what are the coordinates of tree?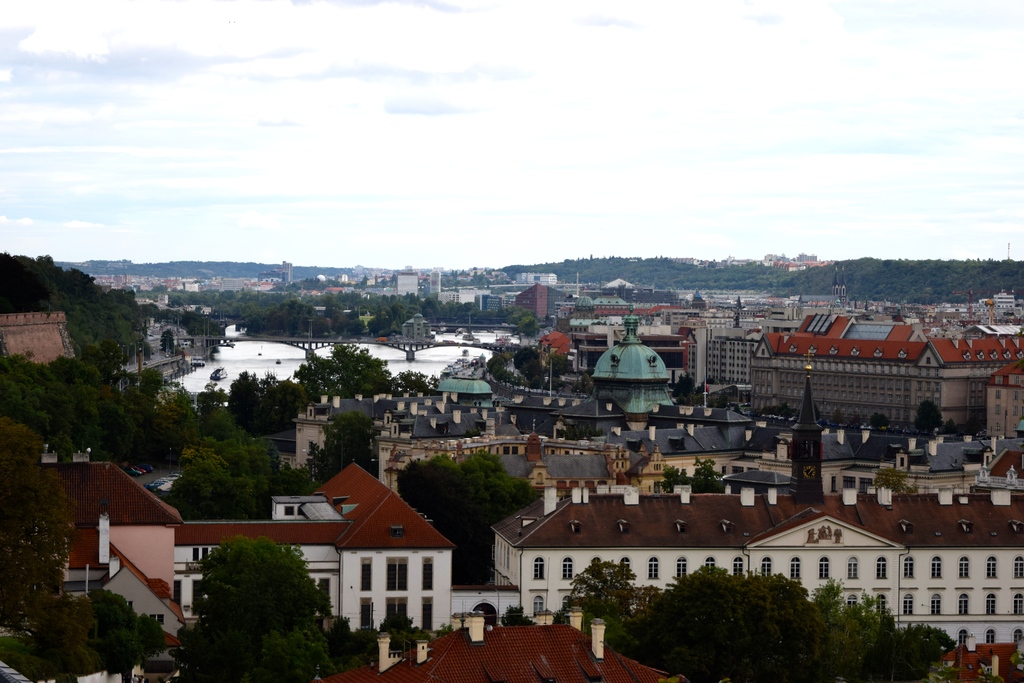
(x1=0, y1=252, x2=152, y2=367).
